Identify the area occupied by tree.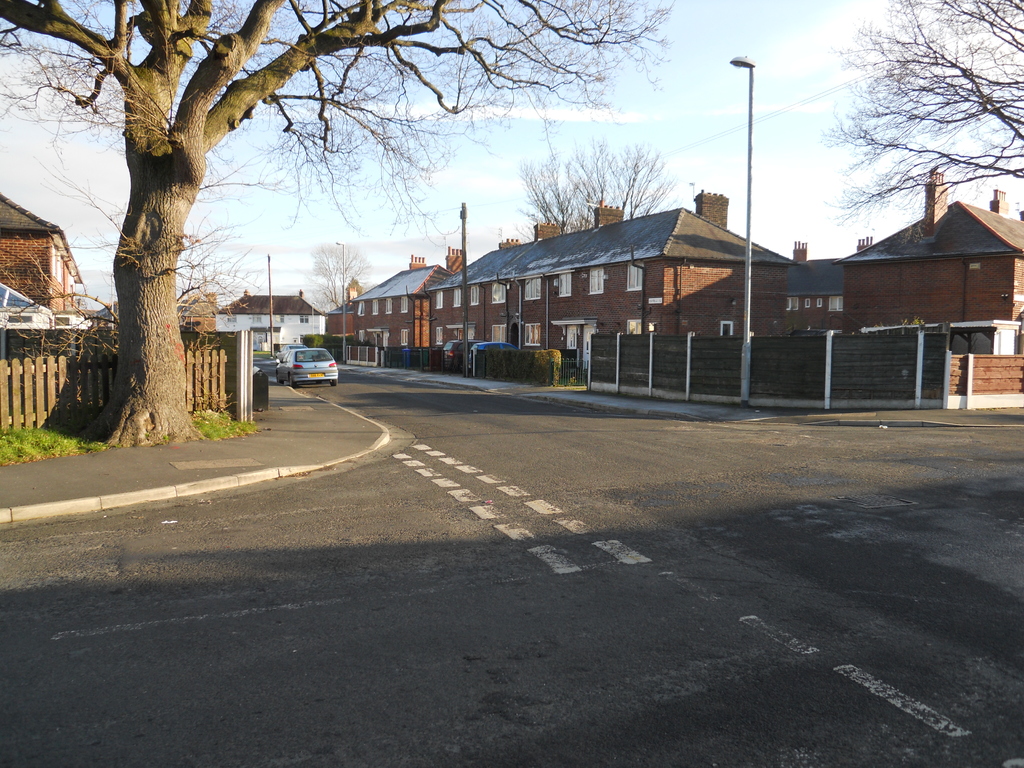
Area: crop(804, 27, 996, 241).
